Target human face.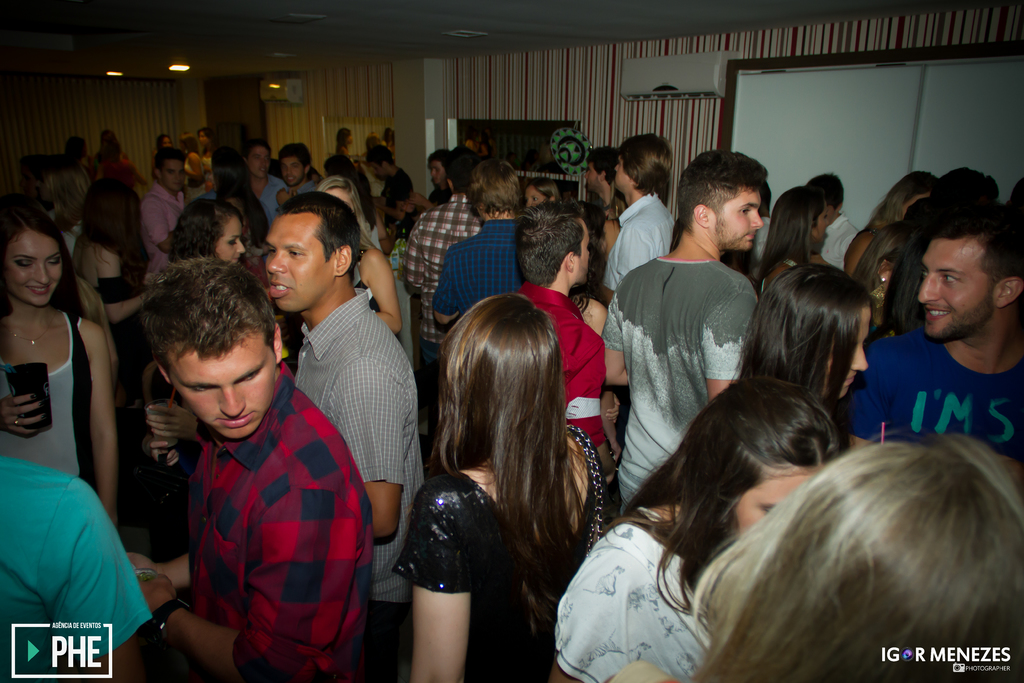
Target region: (left=915, top=235, right=999, bottom=343).
